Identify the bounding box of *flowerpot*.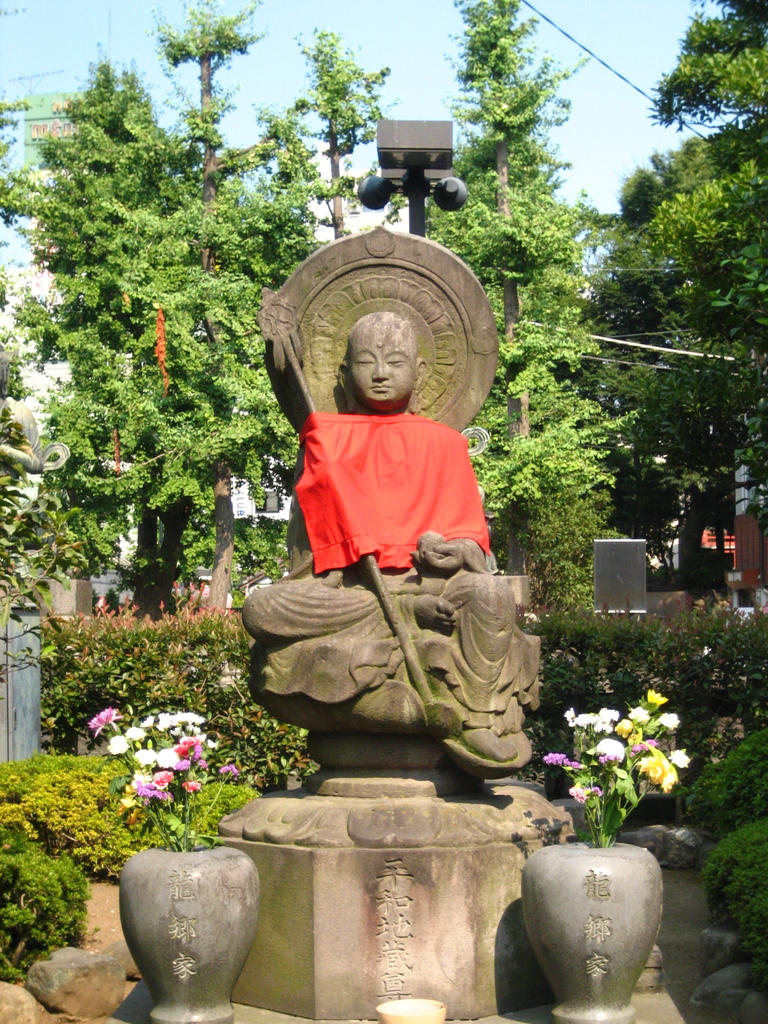
rect(112, 838, 266, 1023).
